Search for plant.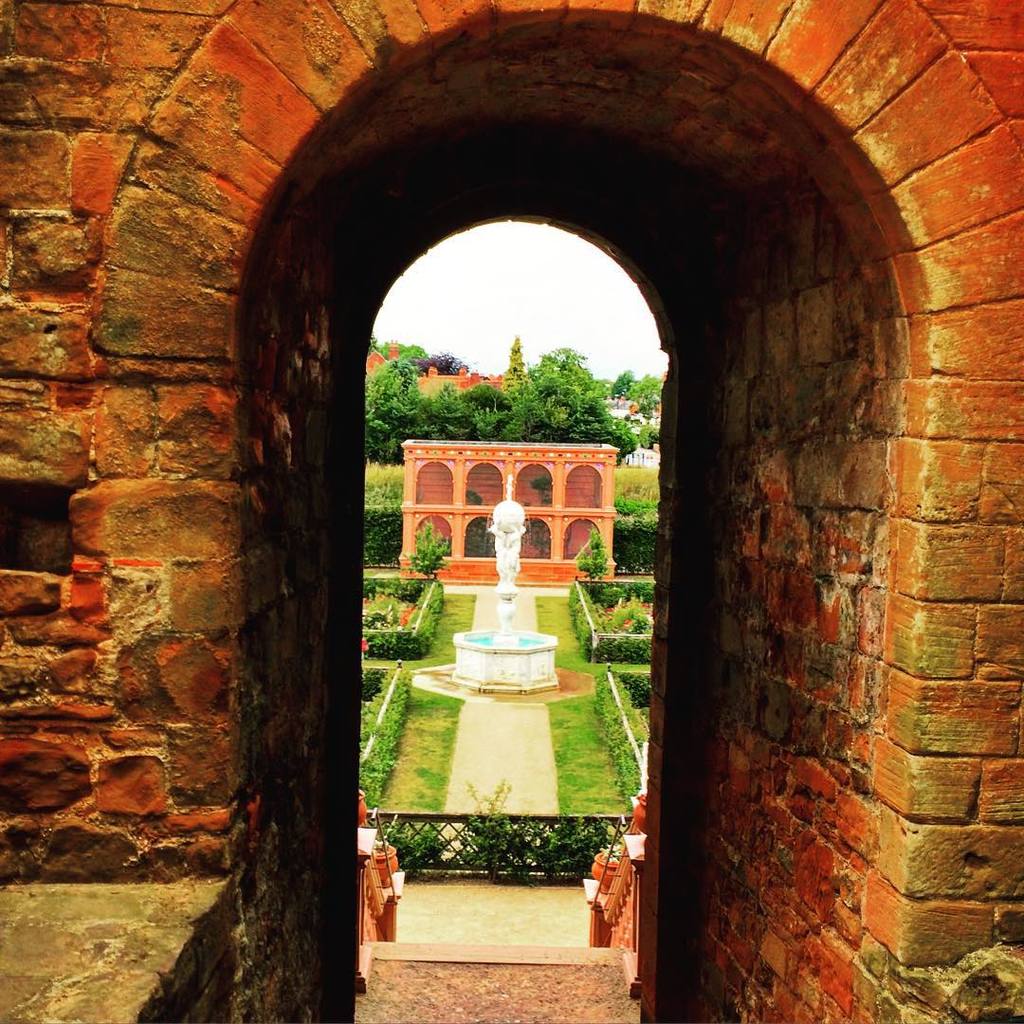
Found at Rect(525, 592, 605, 653).
